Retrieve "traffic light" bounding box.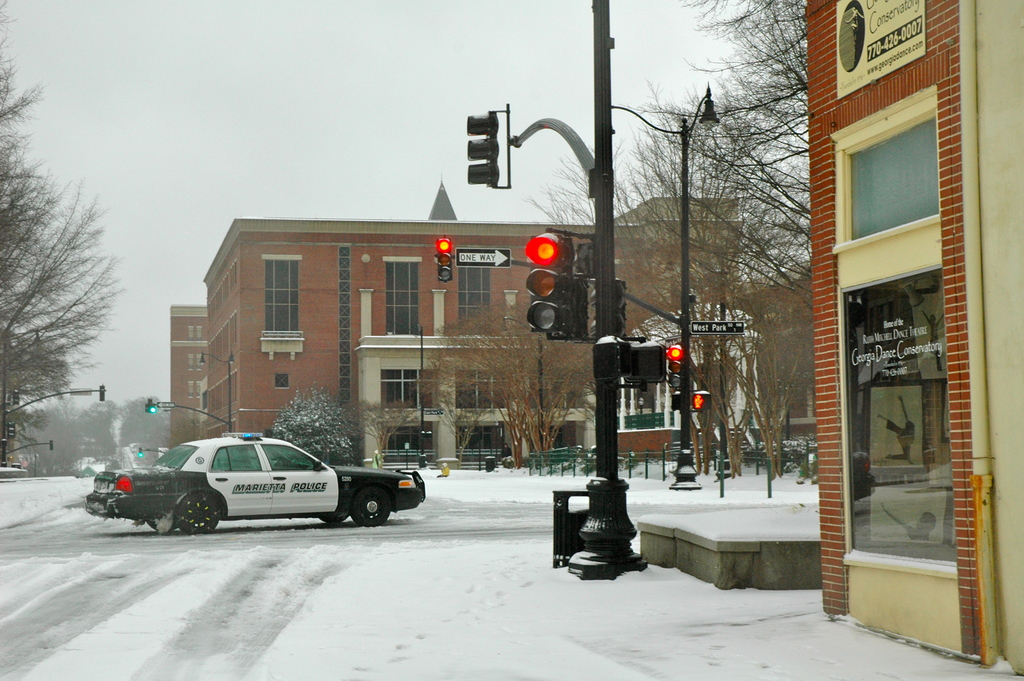
Bounding box: (666, 343, 681, 390).
